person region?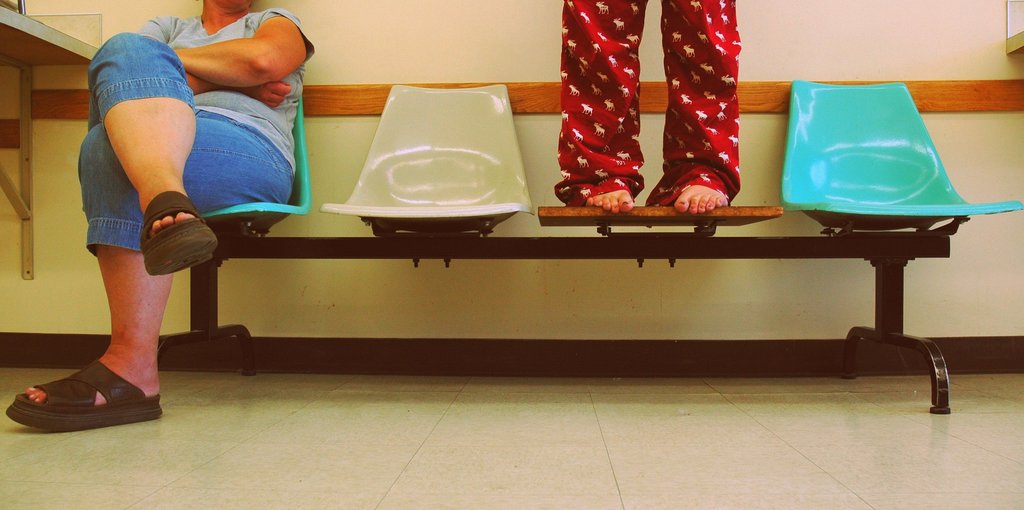
0:0:316:424
